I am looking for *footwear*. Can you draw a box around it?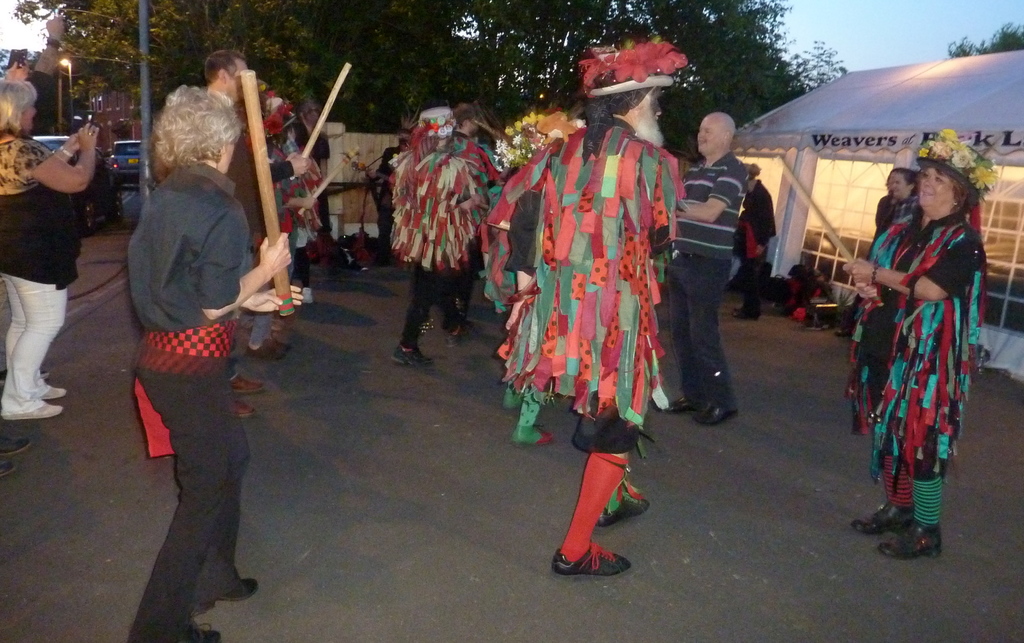
Sure, the bounding box is locate(248, 343, 293, 359).
